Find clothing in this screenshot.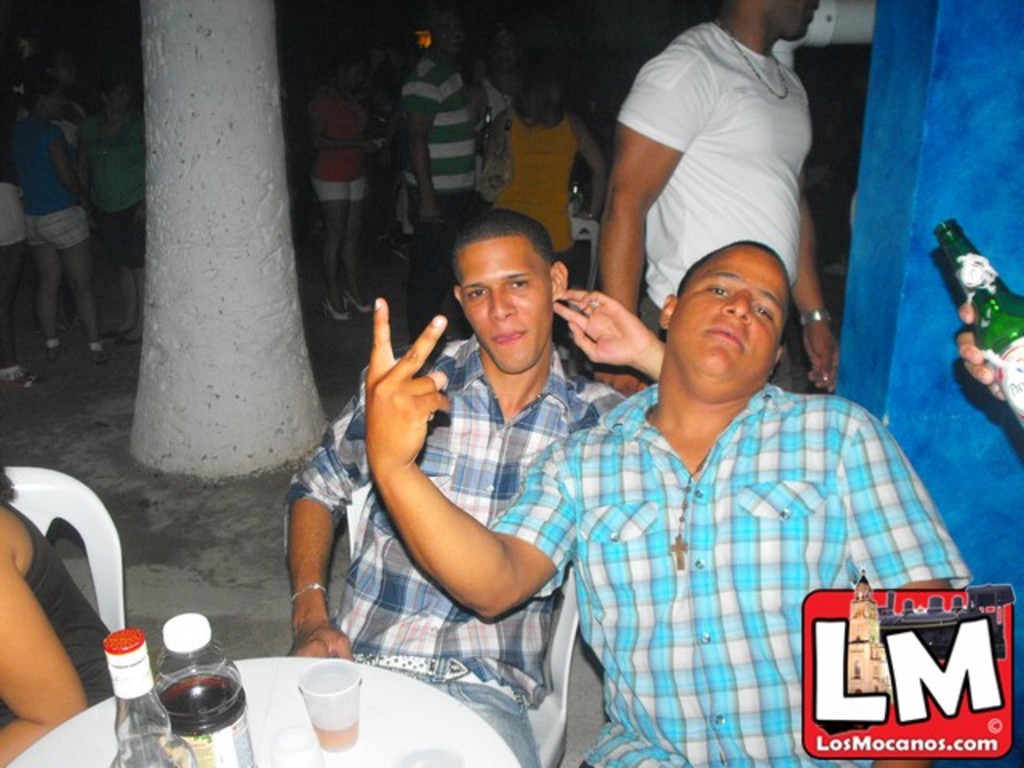
The bounding box for clothing is {"left": 400, "top": 53, "right": 502, "bottom": 346}.
